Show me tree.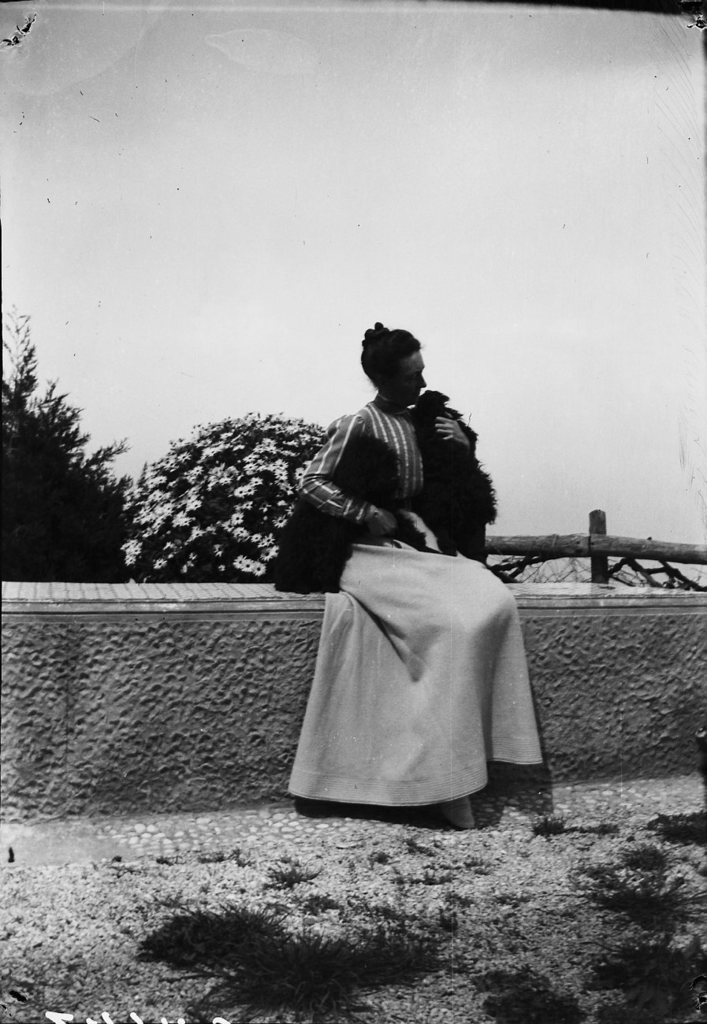
tree is here: Rect(0, 293, 136, 581).
